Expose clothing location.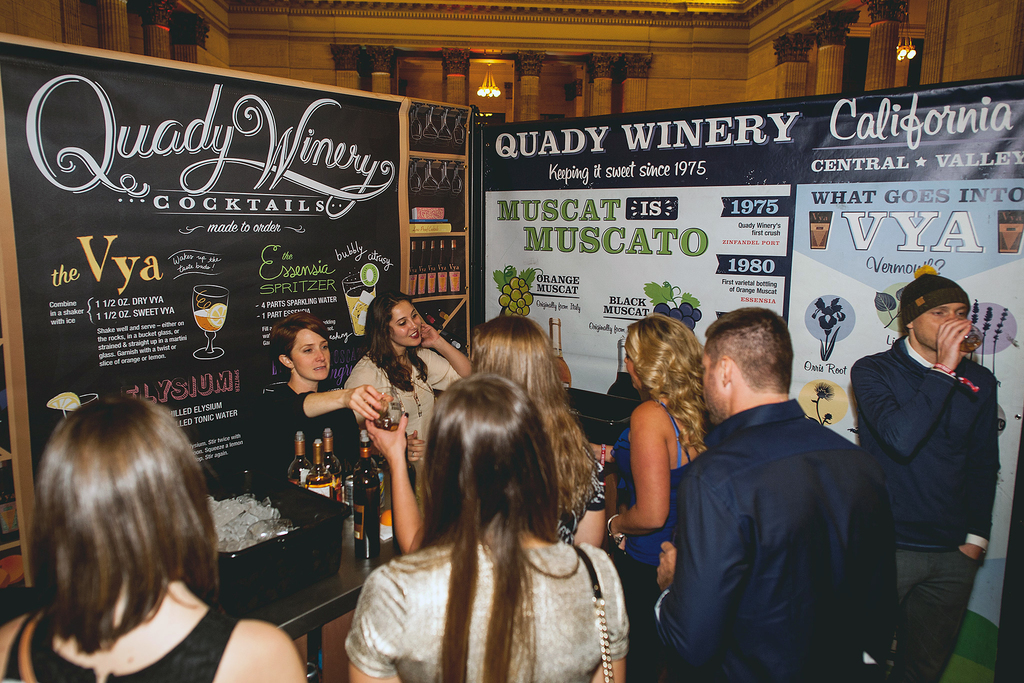
Exposed at 561/457/603/553.
